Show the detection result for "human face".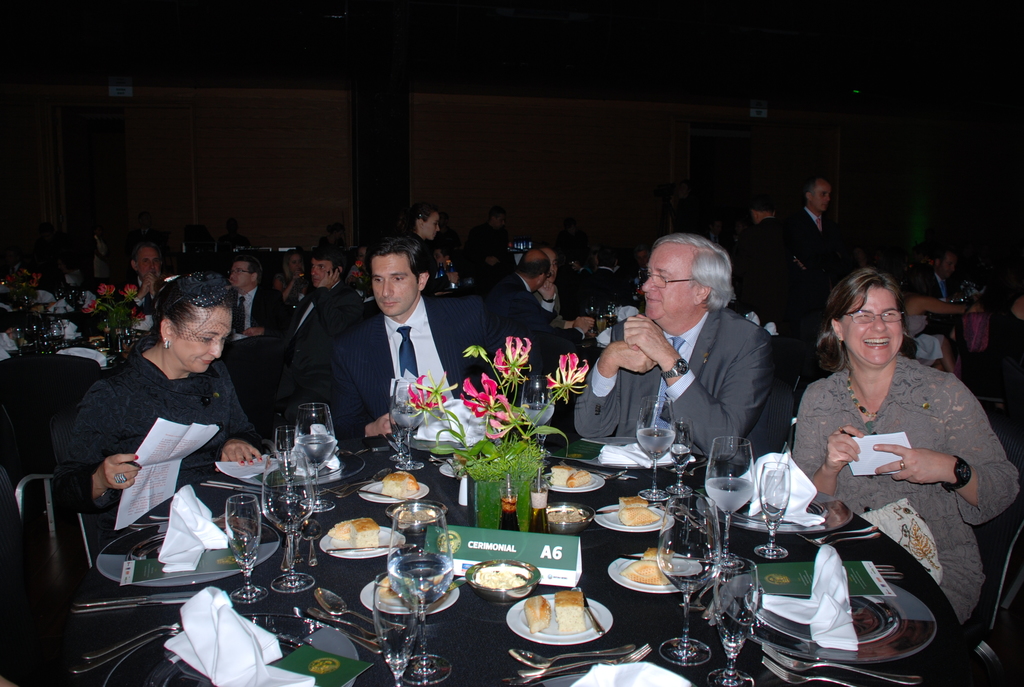
detection(171, 303, 231, 375).
